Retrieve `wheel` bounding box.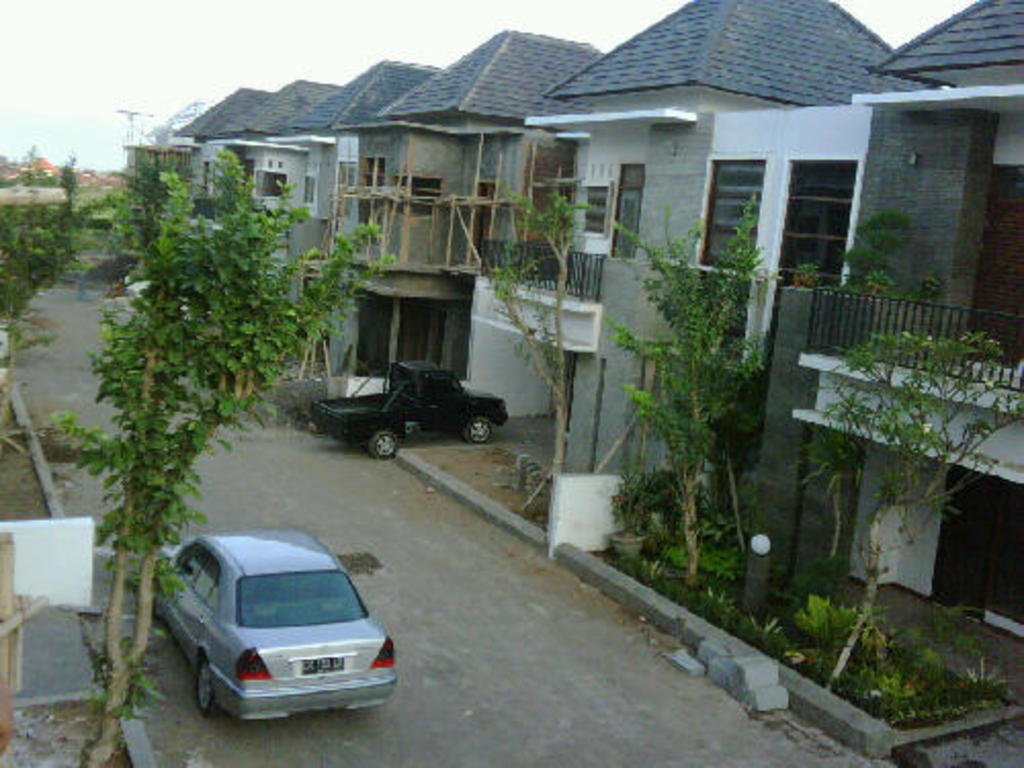
Bounding box: box(463, 416, 492, 449).
